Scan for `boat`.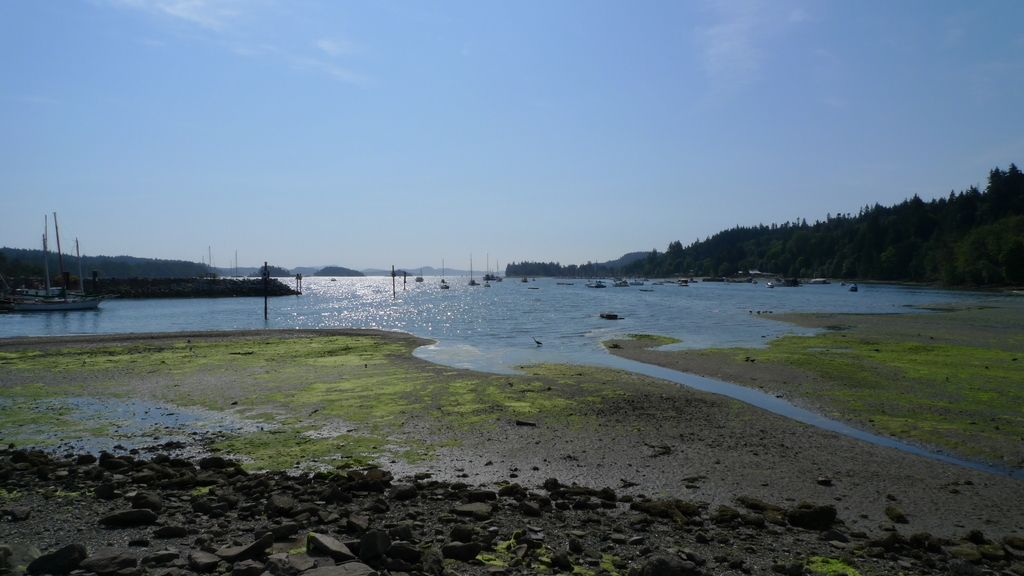
Scan result: detection(326, 275, 342, 286).
